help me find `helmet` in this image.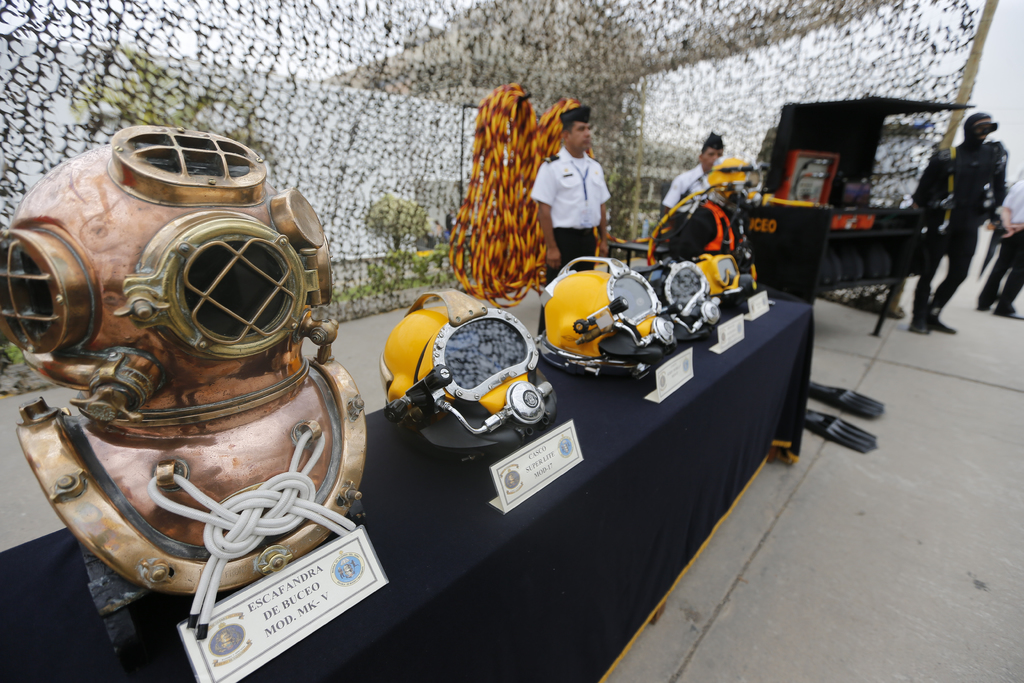
Found it: 703 154 758 205.
